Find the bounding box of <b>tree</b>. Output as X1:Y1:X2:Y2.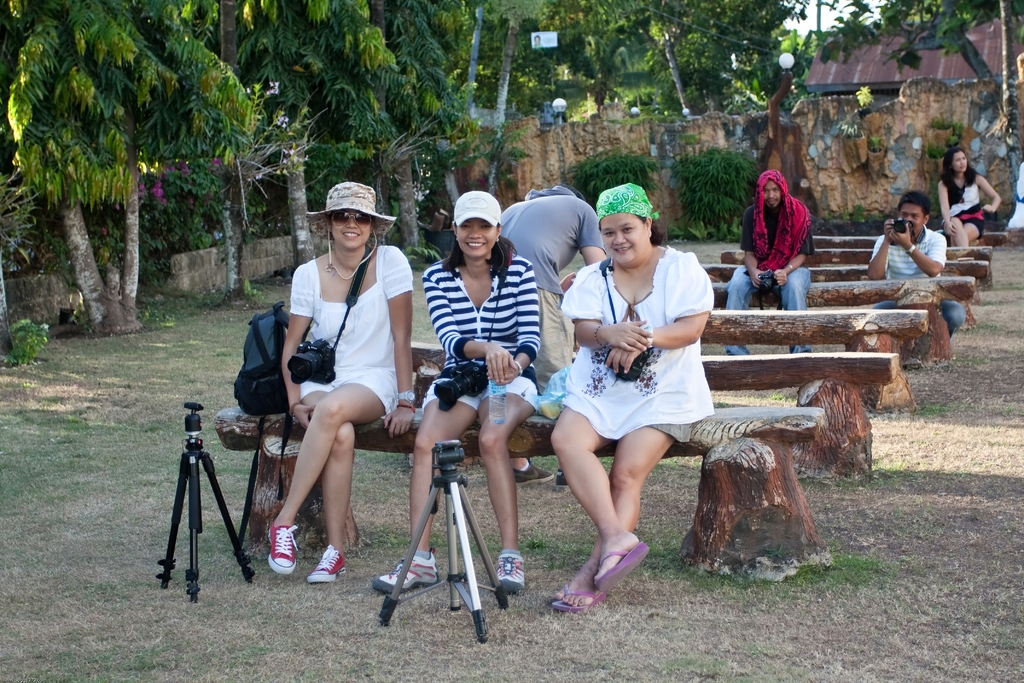
210:0:450:299.
